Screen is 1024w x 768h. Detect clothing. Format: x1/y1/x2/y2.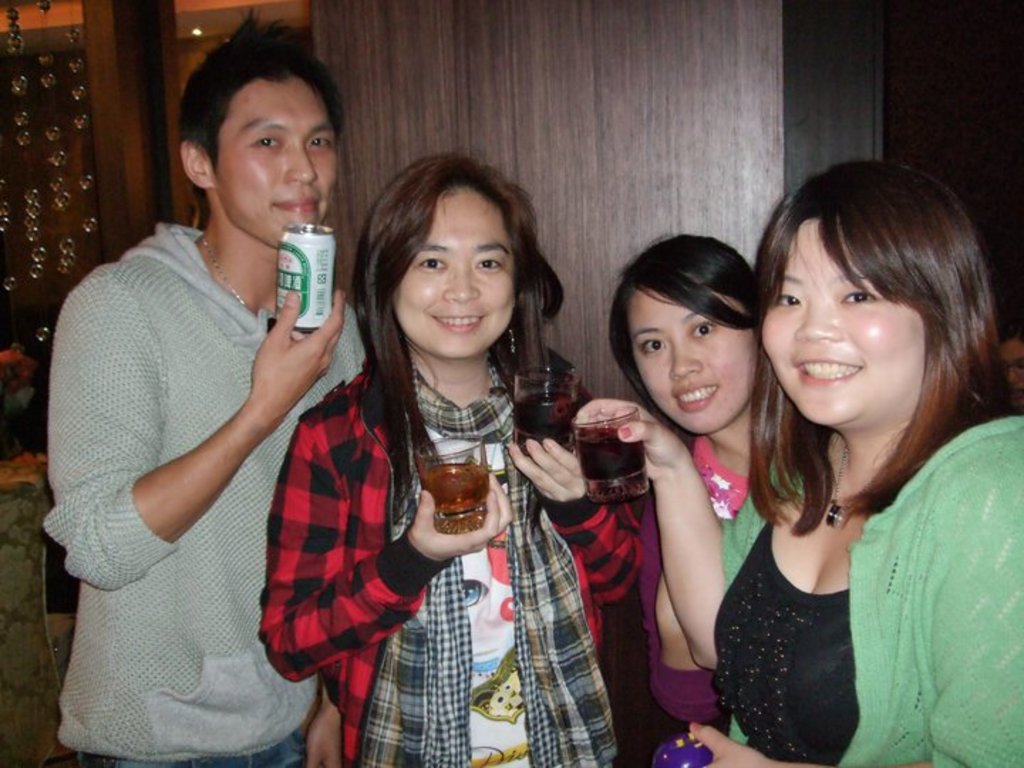
613/431/752/767.
